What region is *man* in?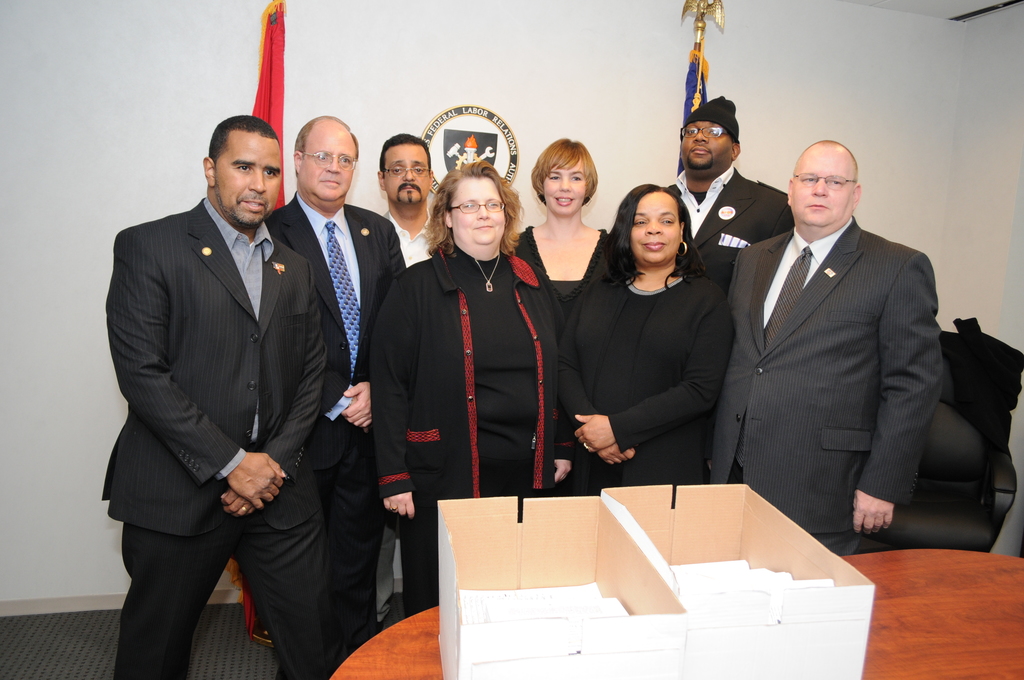
rect(101, 113, 336, 679).
